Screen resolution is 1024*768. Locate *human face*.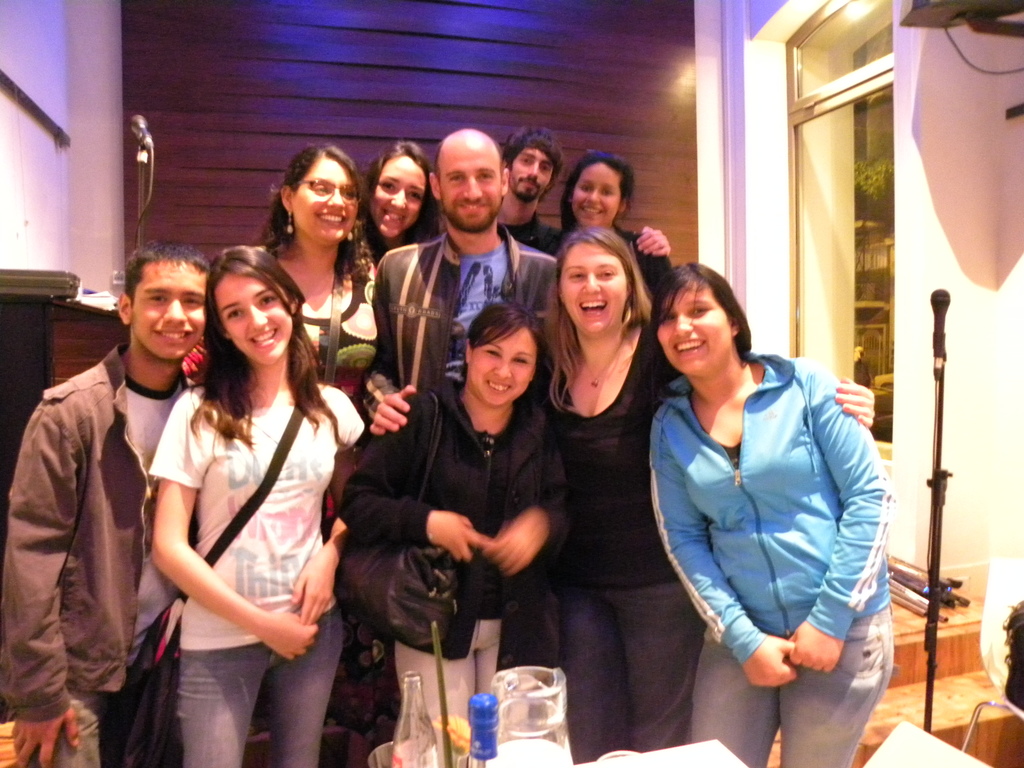
442/139/493/232.
